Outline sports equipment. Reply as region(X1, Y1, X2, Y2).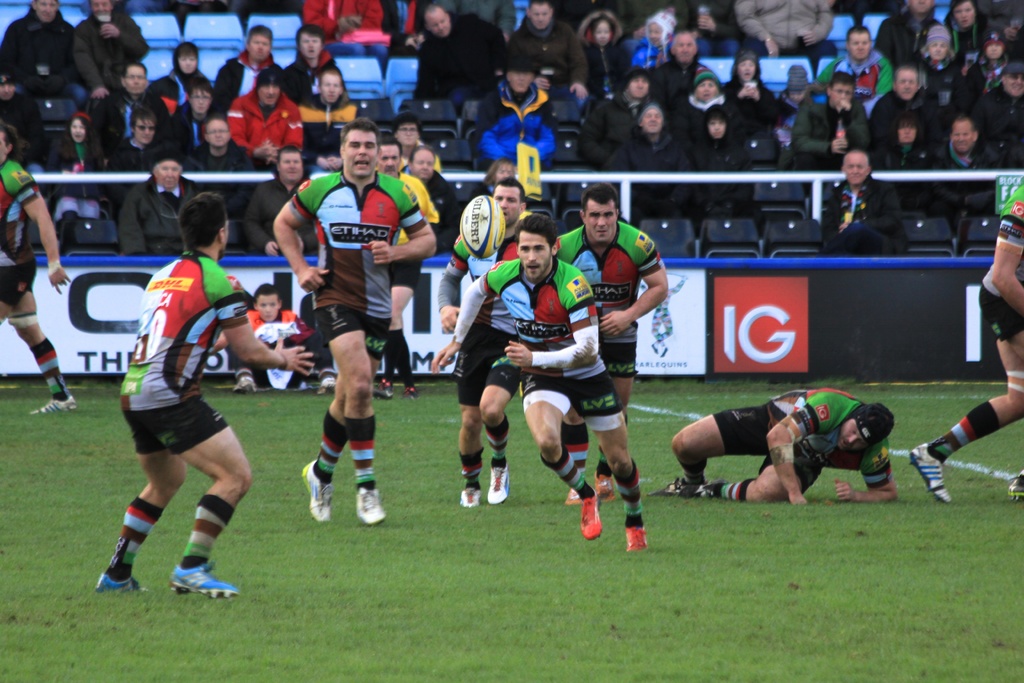
region(352, 486, 383, 526).
